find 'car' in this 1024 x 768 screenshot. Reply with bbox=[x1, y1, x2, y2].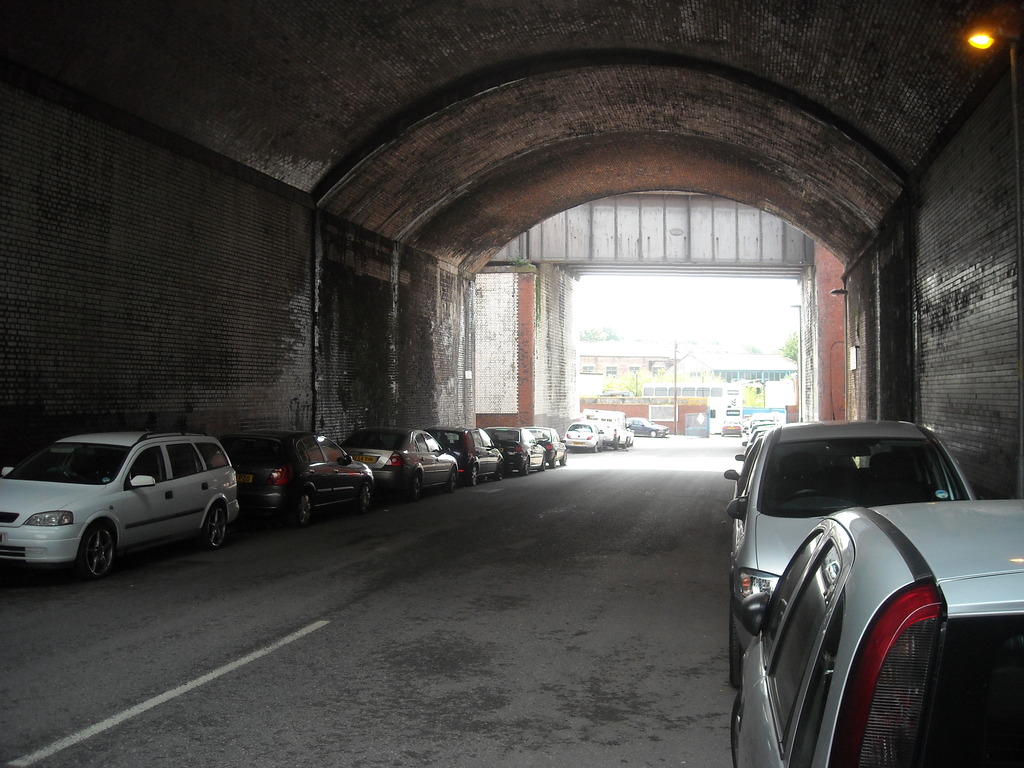
bbox=[560, 425, 604, 450].
